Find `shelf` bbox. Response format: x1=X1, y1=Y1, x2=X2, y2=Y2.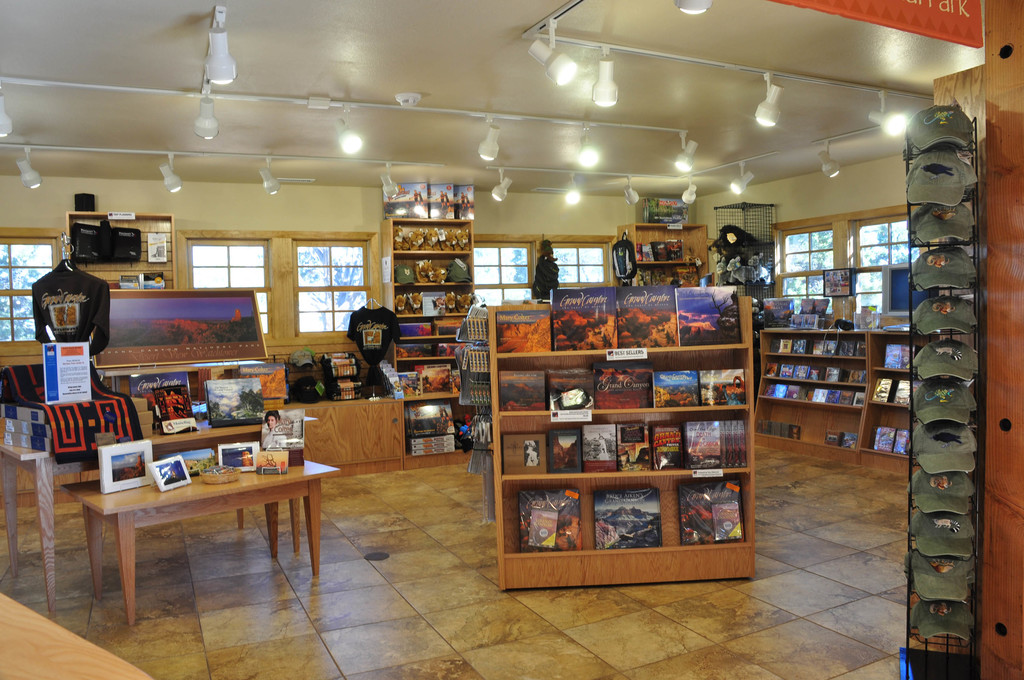
x1=760, y1=327, x2=877, y2=333.
